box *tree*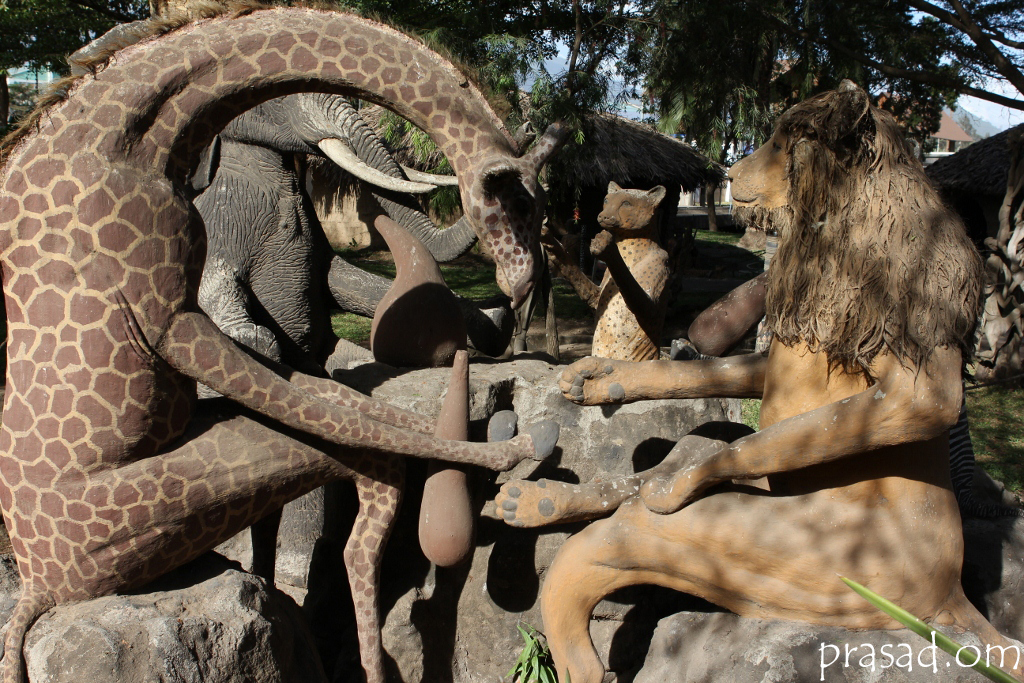
0:0:156:99
